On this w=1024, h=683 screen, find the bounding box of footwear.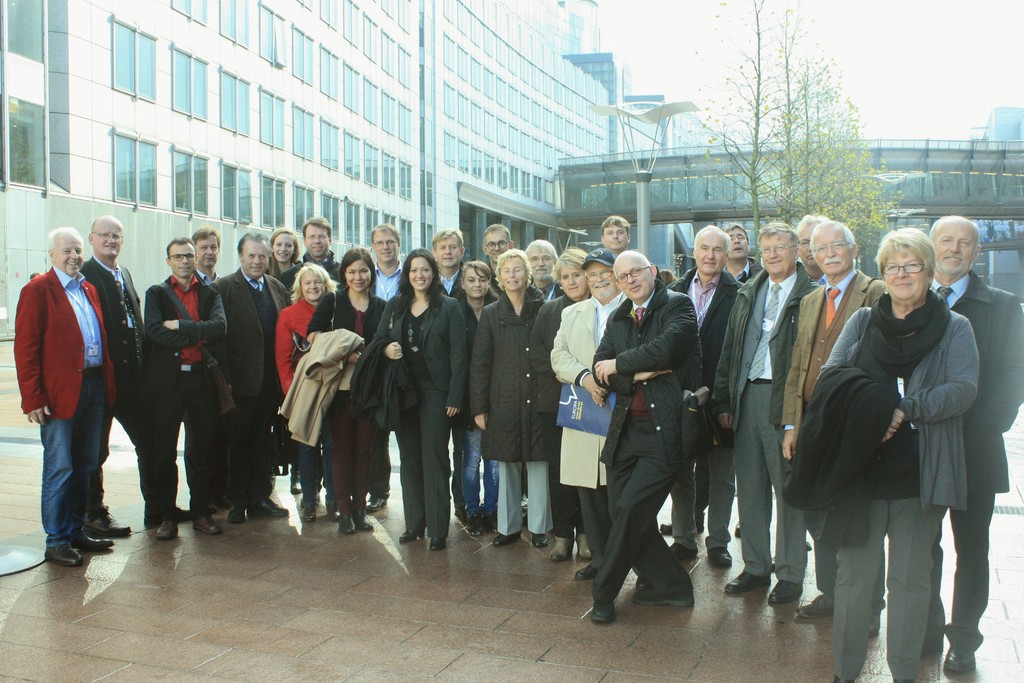
Bounding box: crop(431, 533, 449, 550).
